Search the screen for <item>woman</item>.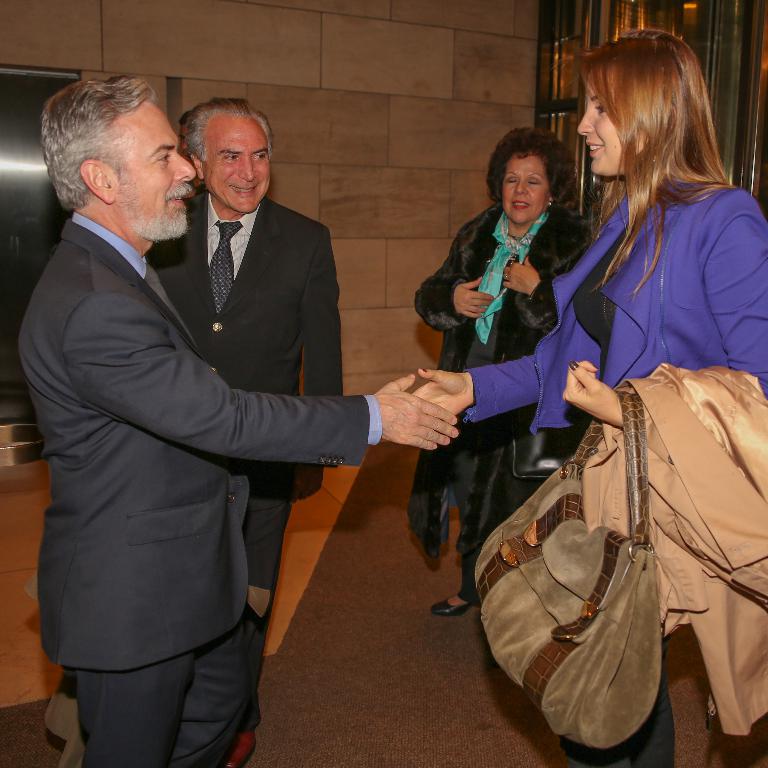
Found at [412,125,597,616].
